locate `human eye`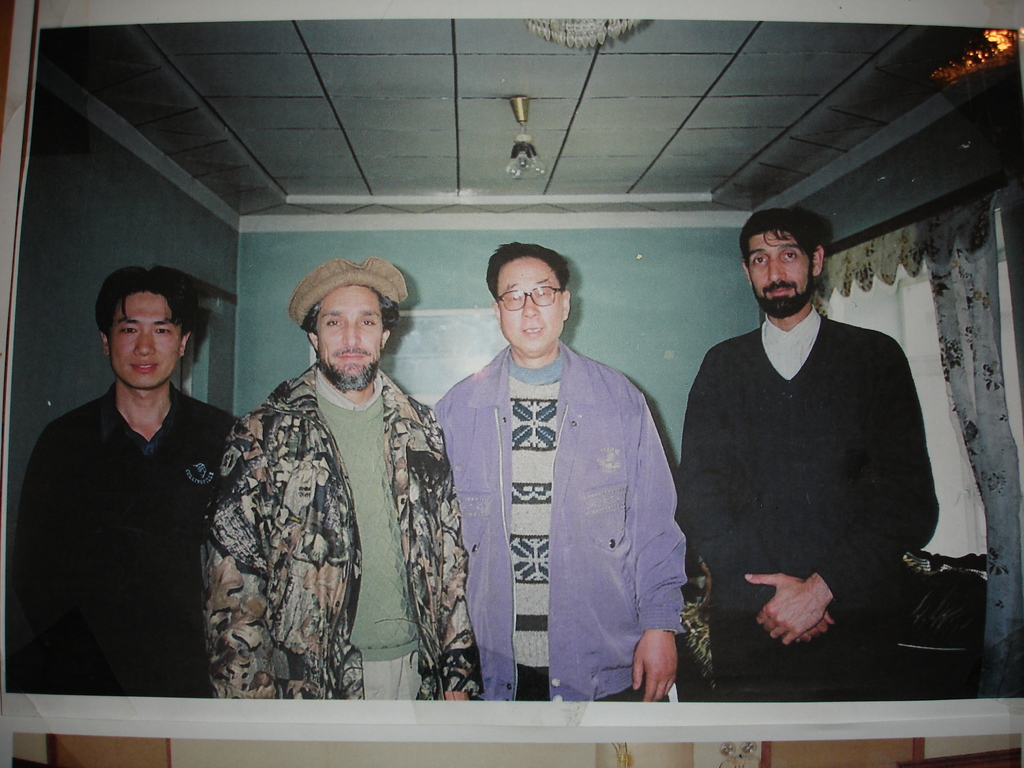
detection(751, 252, 771, 265)
